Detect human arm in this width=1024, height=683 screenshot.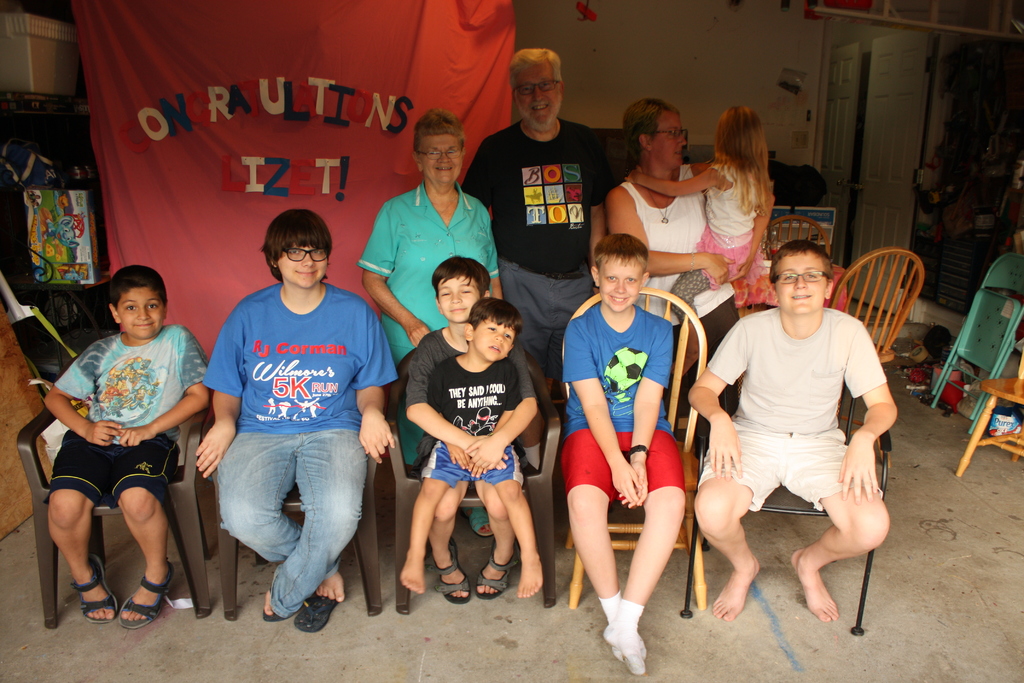
Detection: x1=404 y1=336 x2=509 y2=467.
